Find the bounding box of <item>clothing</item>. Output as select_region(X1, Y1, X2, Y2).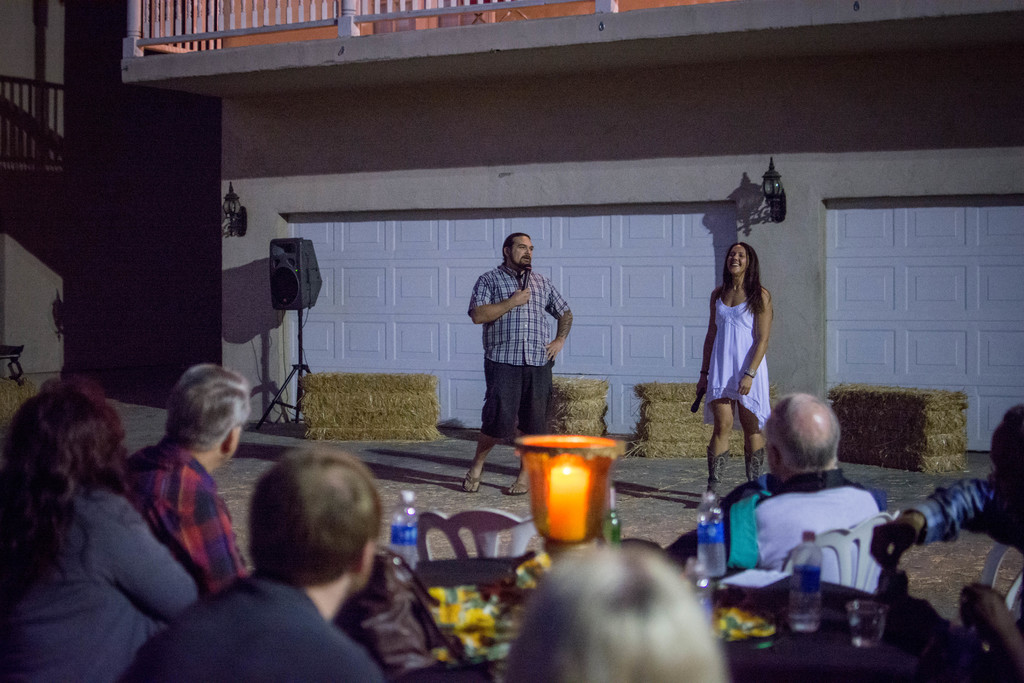
select_region(703, 286, 778, 434).
